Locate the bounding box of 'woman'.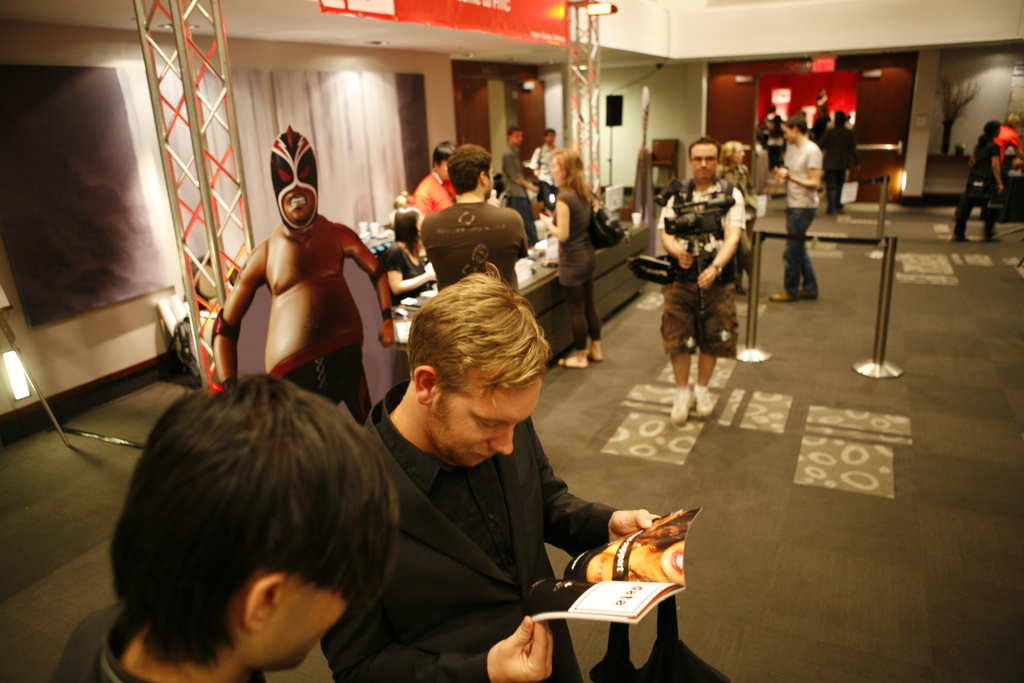
Bounding box: x1=383, y1=208, x2=445, y2=304.
